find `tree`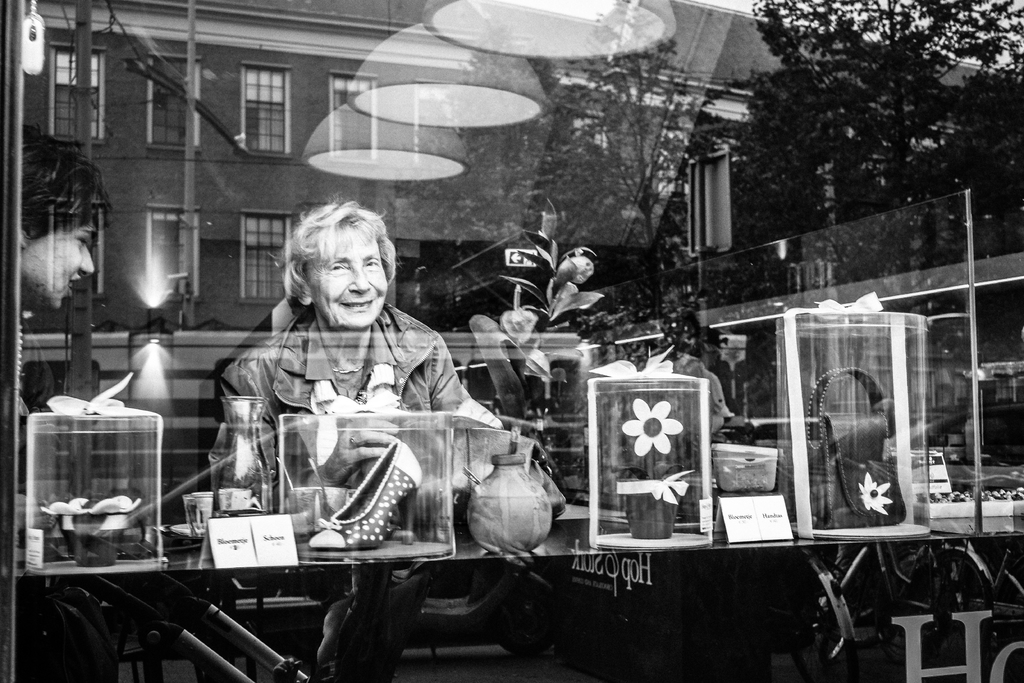
BBox(732, 0, 1023, 334)
